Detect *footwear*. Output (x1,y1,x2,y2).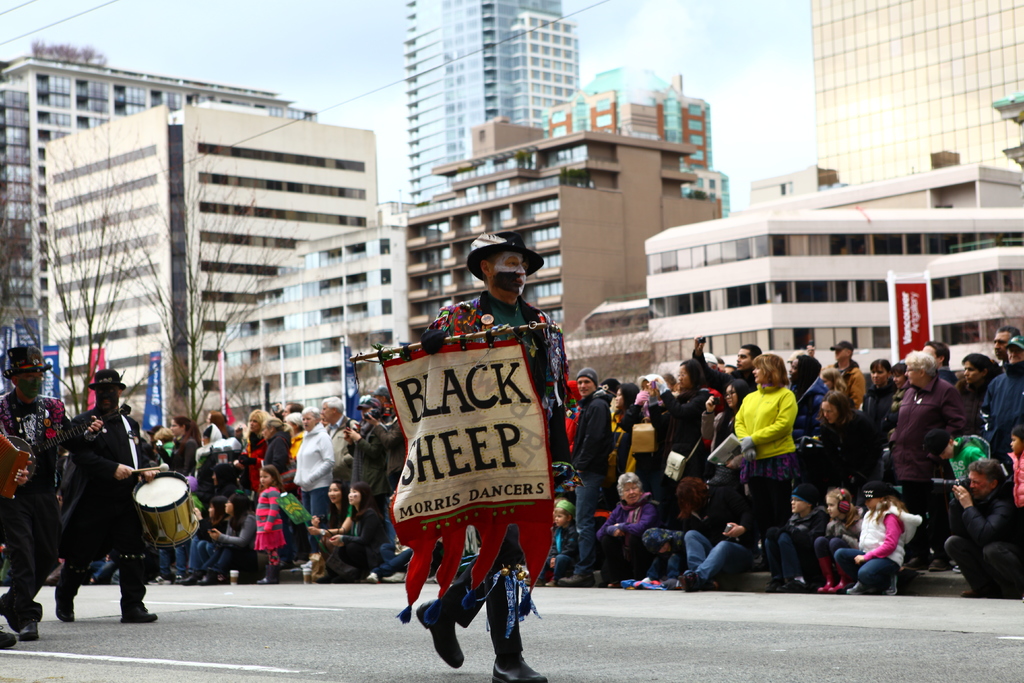
(566,579,601,588).
